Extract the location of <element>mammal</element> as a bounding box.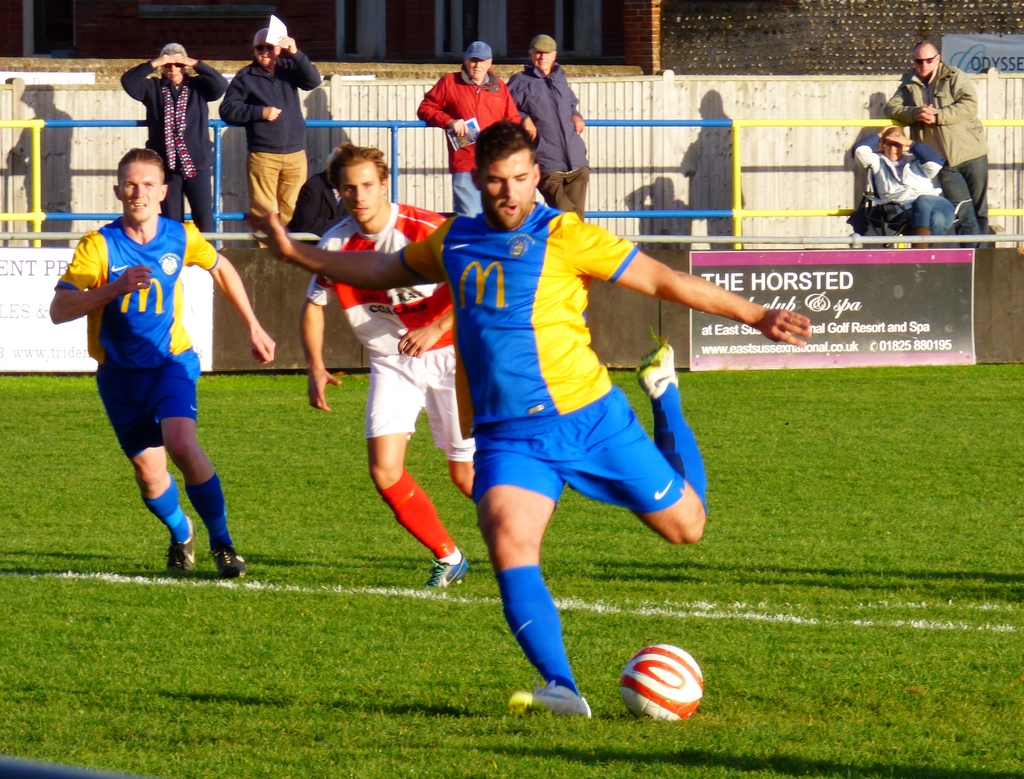
300:138:482:587.
